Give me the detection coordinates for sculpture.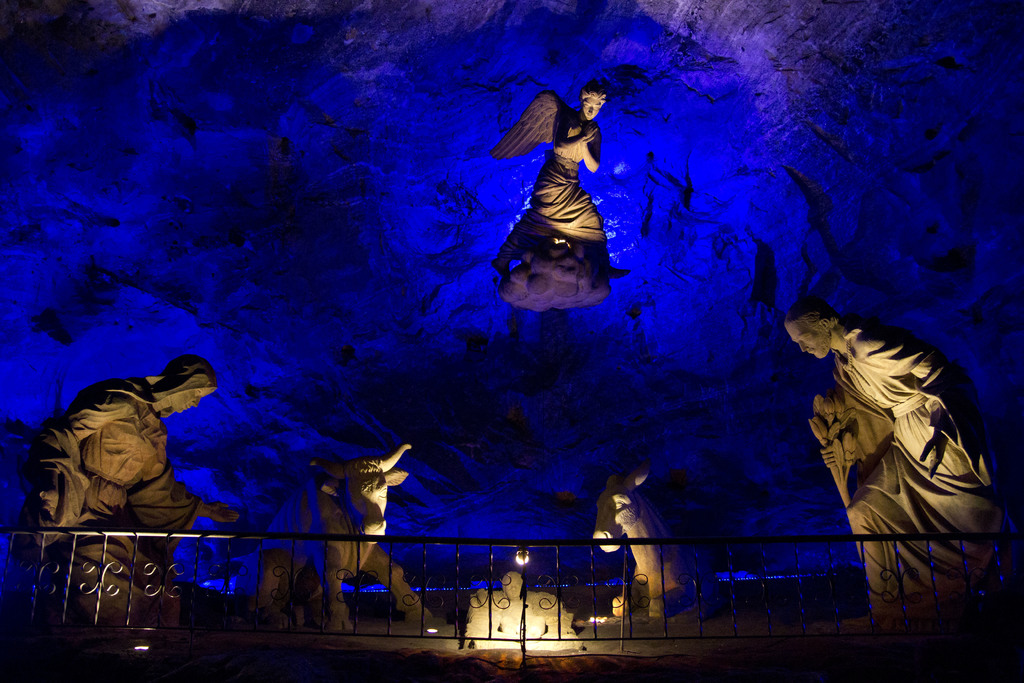
Rect(462, 570, 586, 652).
